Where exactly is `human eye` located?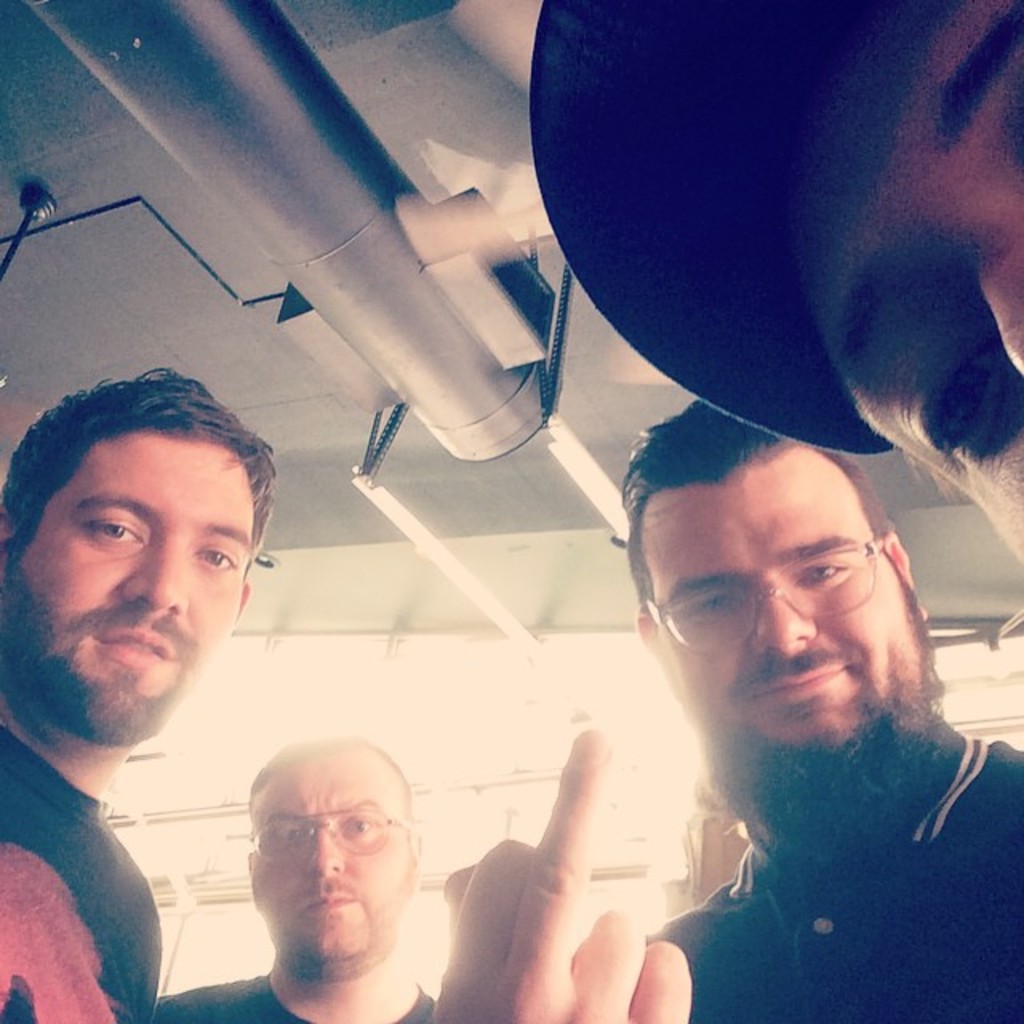
Its bounding box is {"x1": 270, "y1": 813, "x2": 312, "y2": 853}.
